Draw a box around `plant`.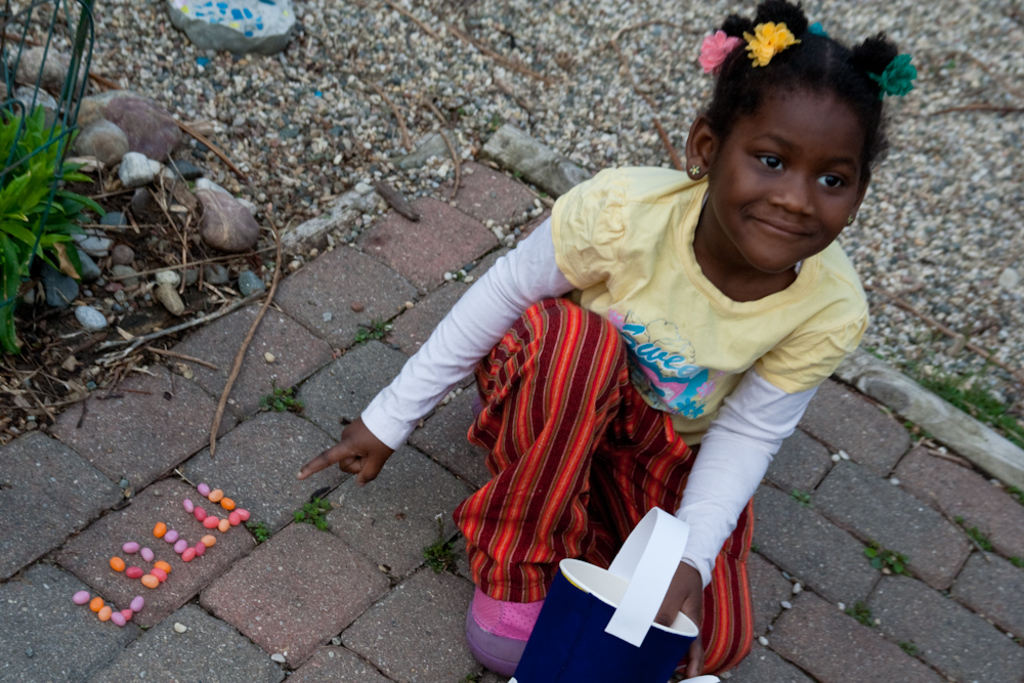
box(845, 598, 876, 627).
